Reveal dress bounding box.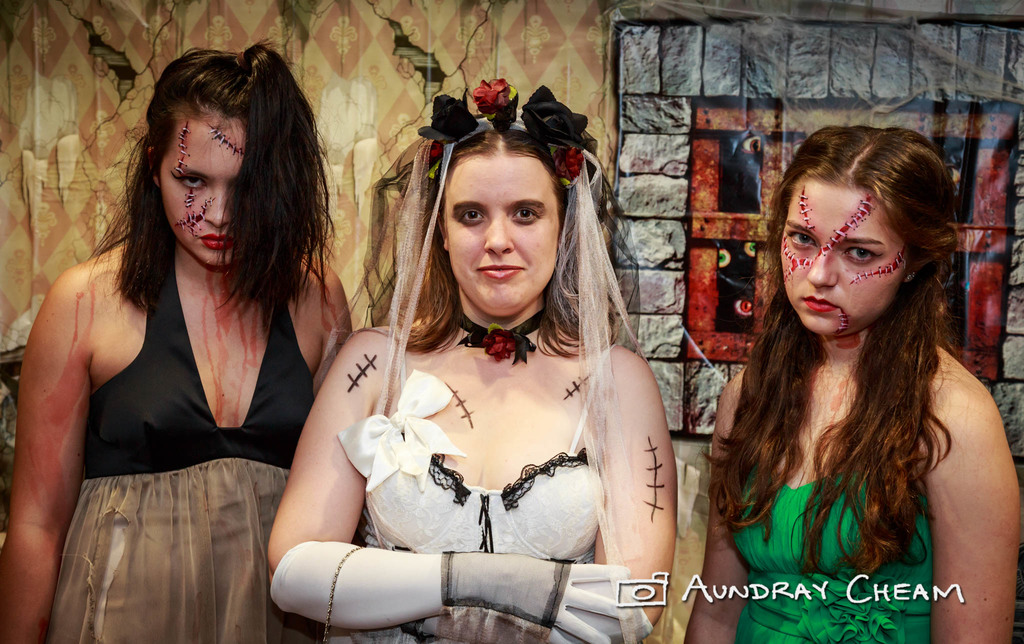
Revealed: (x1=342, y1=339, x2=614, y2=643).
